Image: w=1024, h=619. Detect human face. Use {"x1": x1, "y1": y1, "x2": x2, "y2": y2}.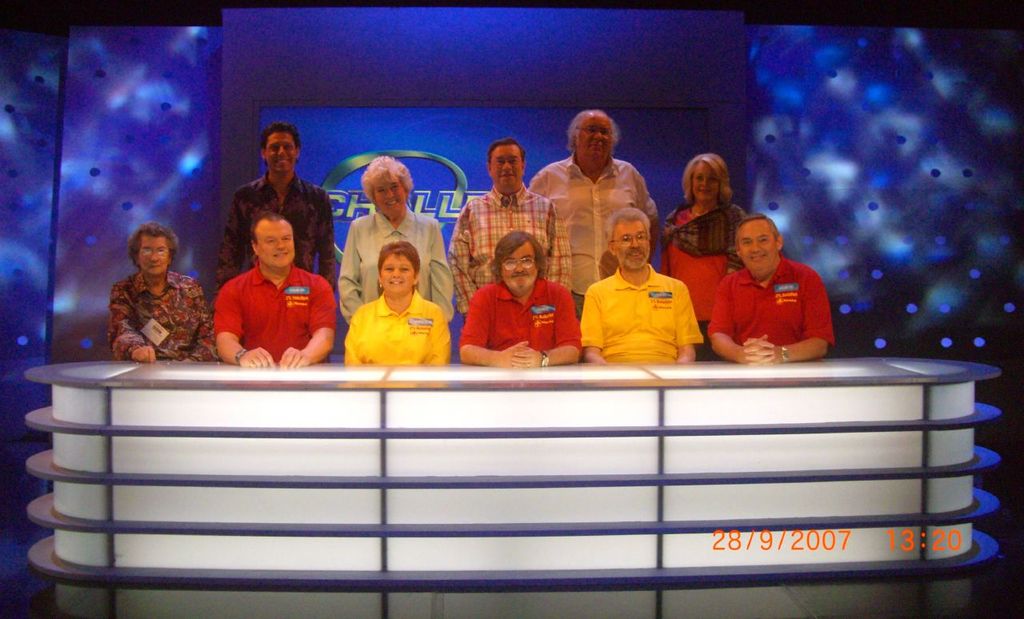
{"x1": 369, "y1": 170, "x2": 408, "y2": 216}.
